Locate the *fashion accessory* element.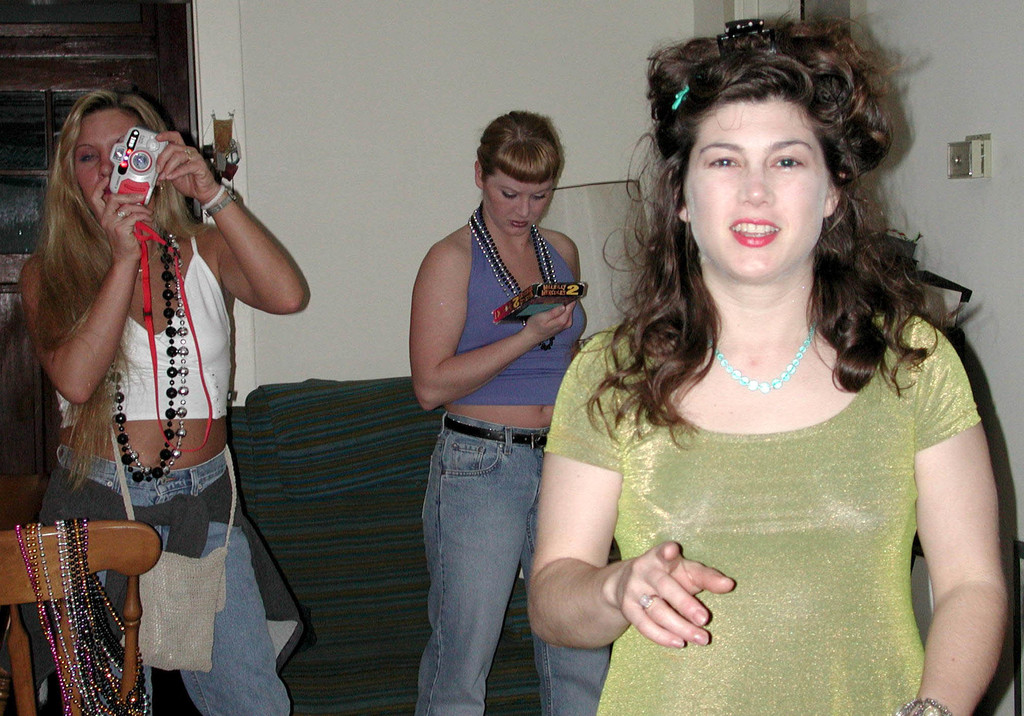
Element bbox: select_region(119, 286, 182, 467).
